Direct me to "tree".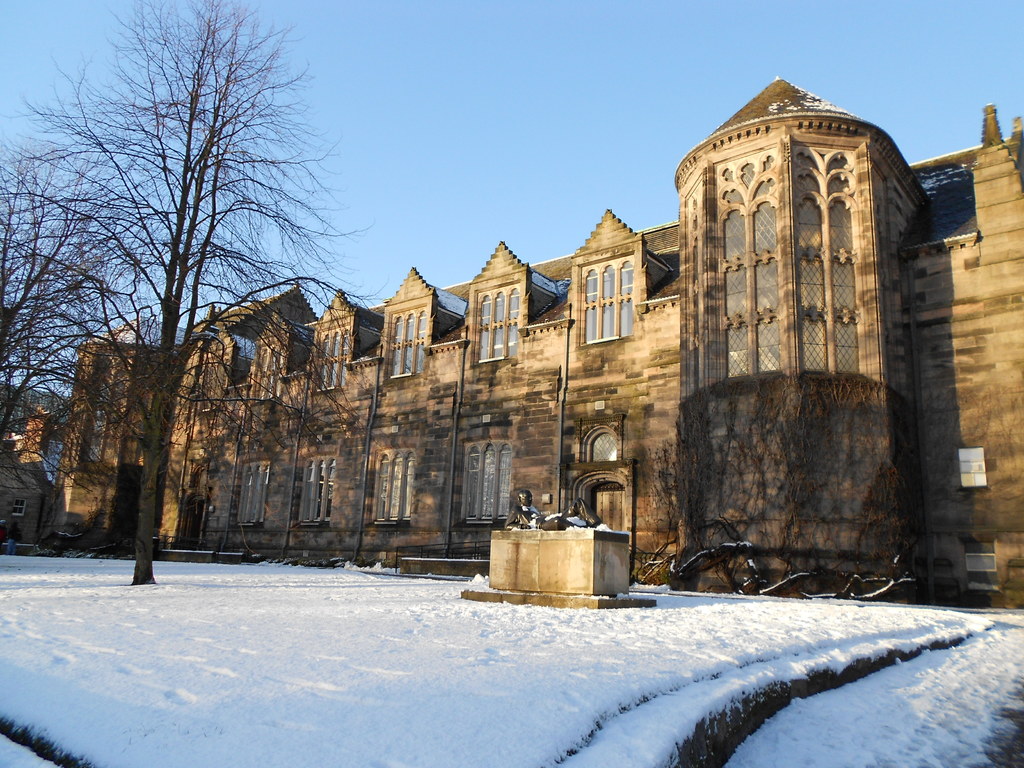
Direction: left=0, top=121, right=158, bottom=429.
